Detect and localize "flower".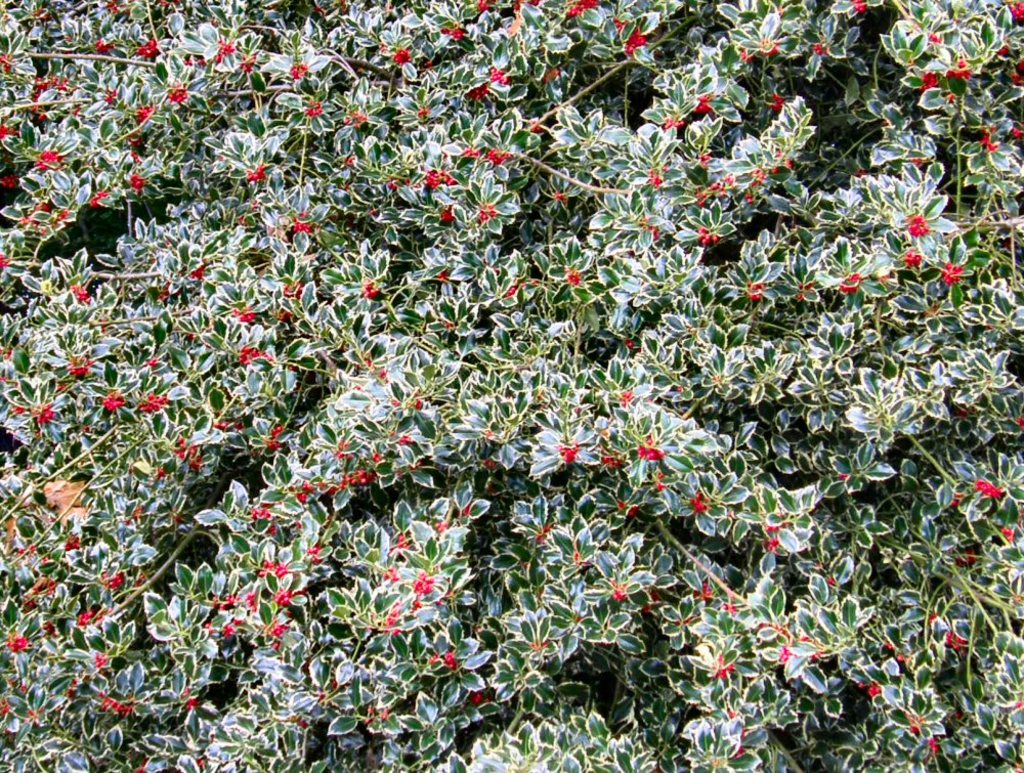
Localized at left=73, top=360, right=91, bottom=377.
